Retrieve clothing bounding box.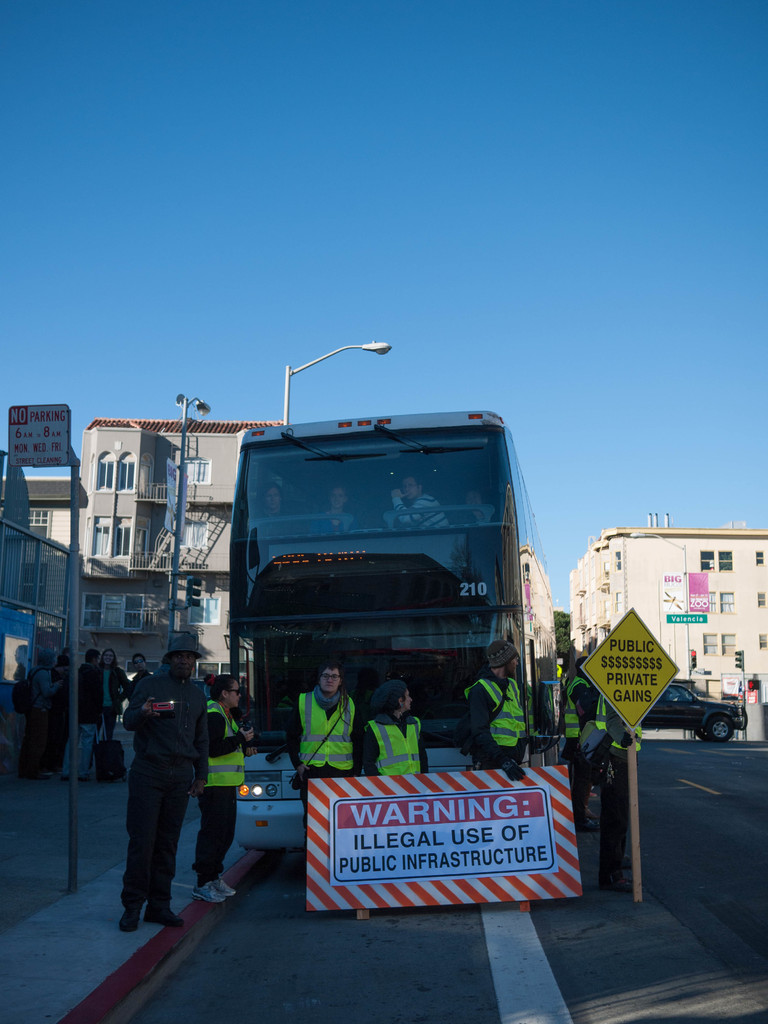
Bounding box: box=[95, 655, 124, 734].
